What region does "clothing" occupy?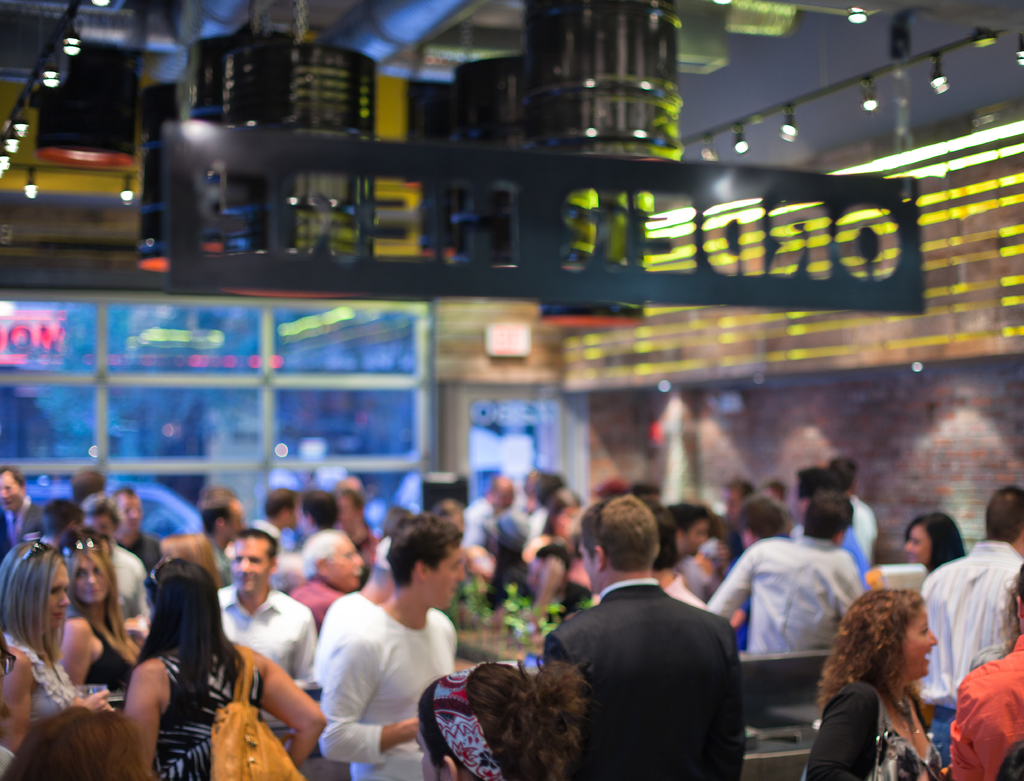
left=678, top=554, right=704, bottom=606.
